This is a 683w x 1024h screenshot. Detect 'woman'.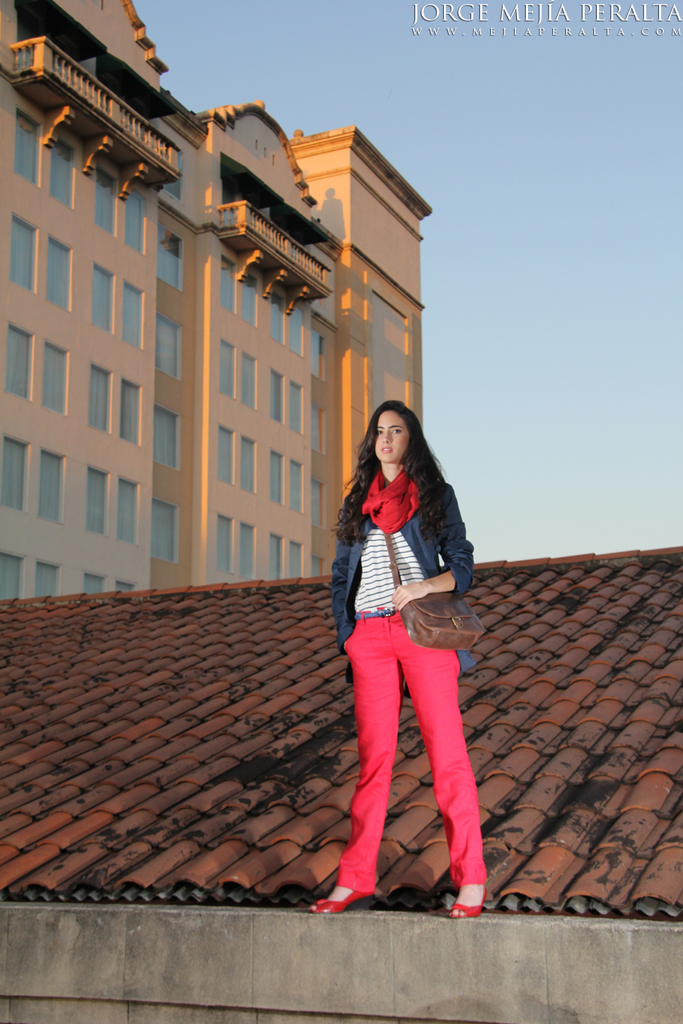
BBox(317, 384, 490, 914).
